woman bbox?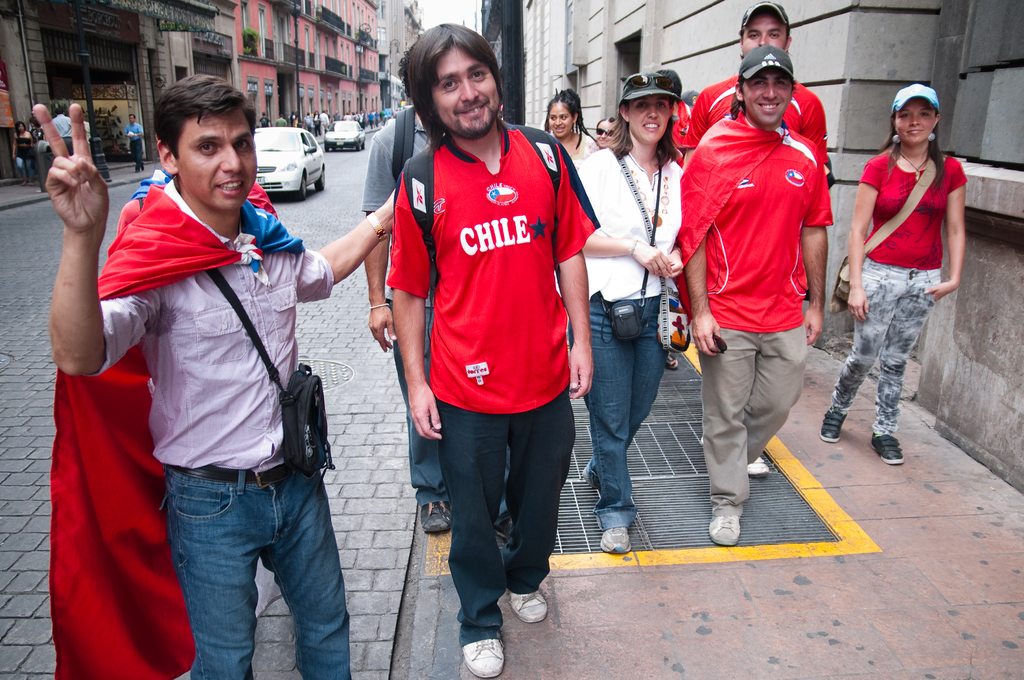
bbox=(573, 70, 682, 555)
